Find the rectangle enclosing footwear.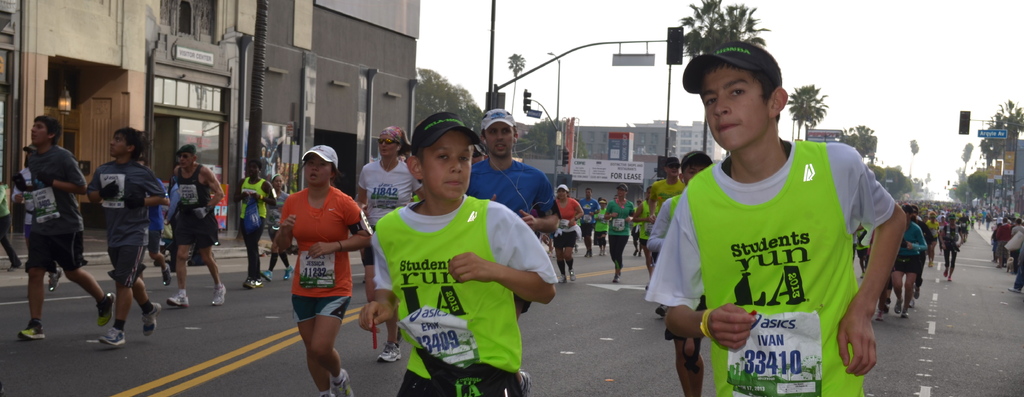
[left=656, top=306, right=669, bottom=316].
